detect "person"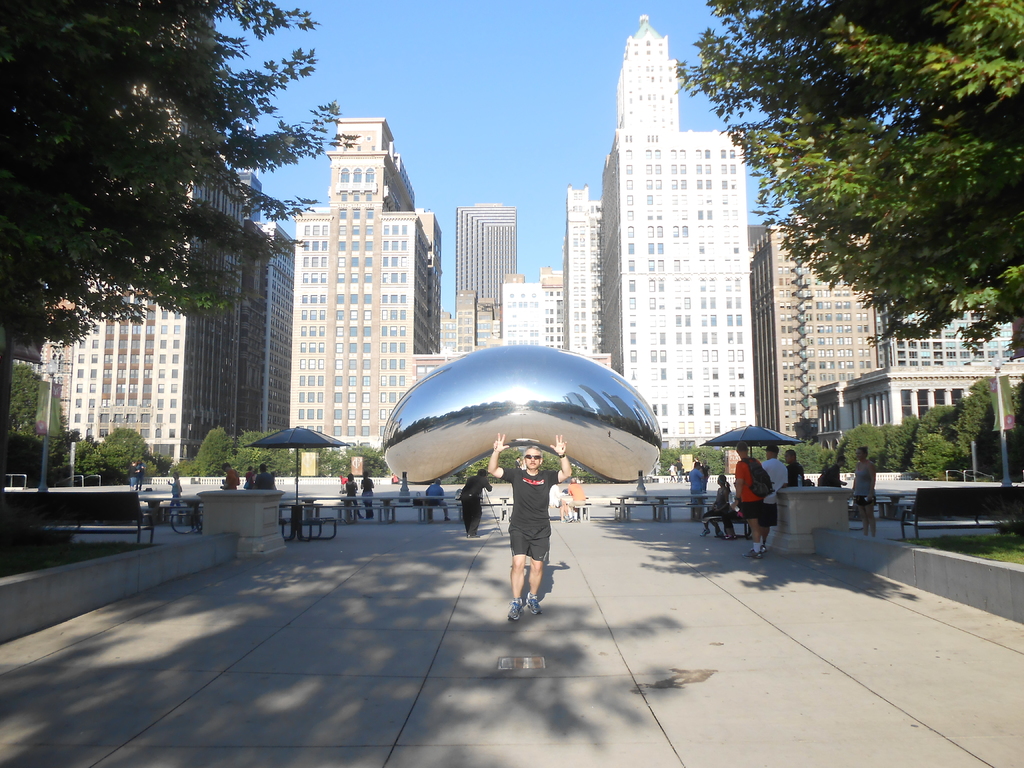
Rect(759, 435, 788, 503)
